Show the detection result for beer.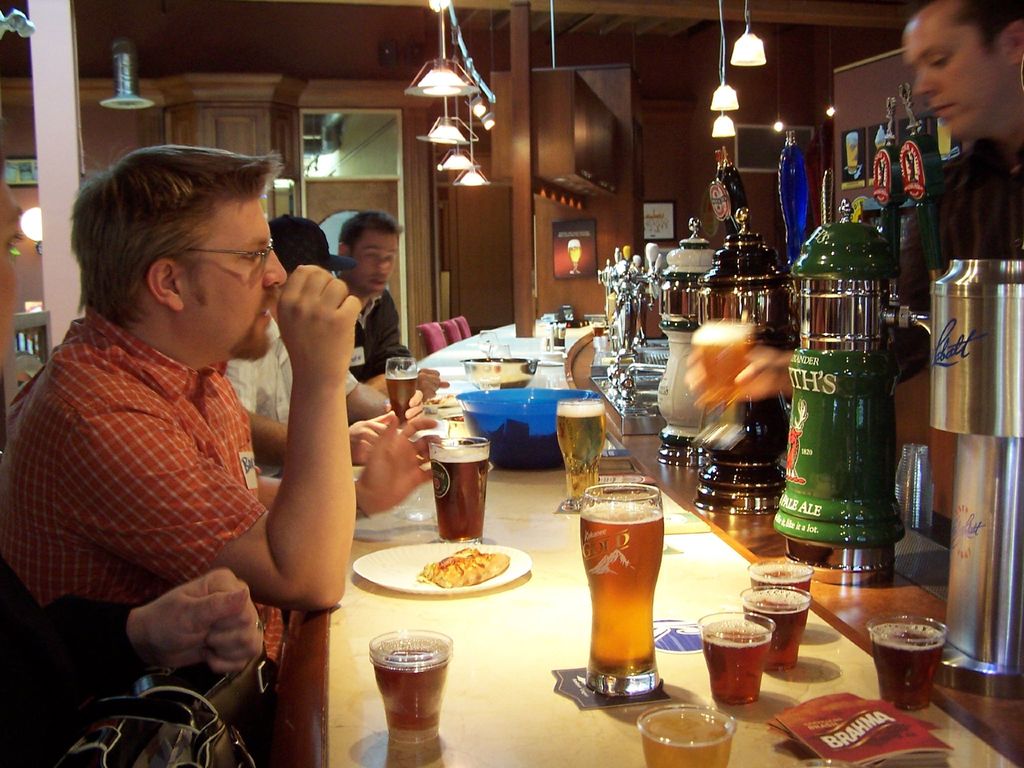
{"left": 391, "top": 352, "right": 420, "bottom": 430}.
